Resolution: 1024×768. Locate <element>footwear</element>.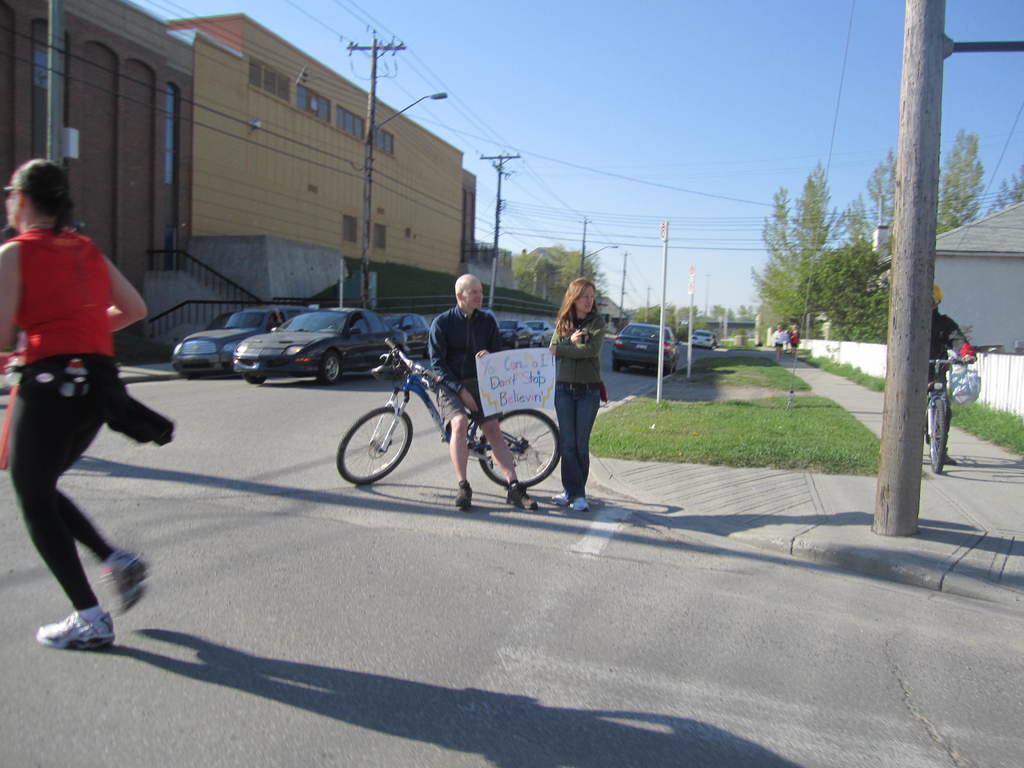
<box>548,488,564,509</box>.
